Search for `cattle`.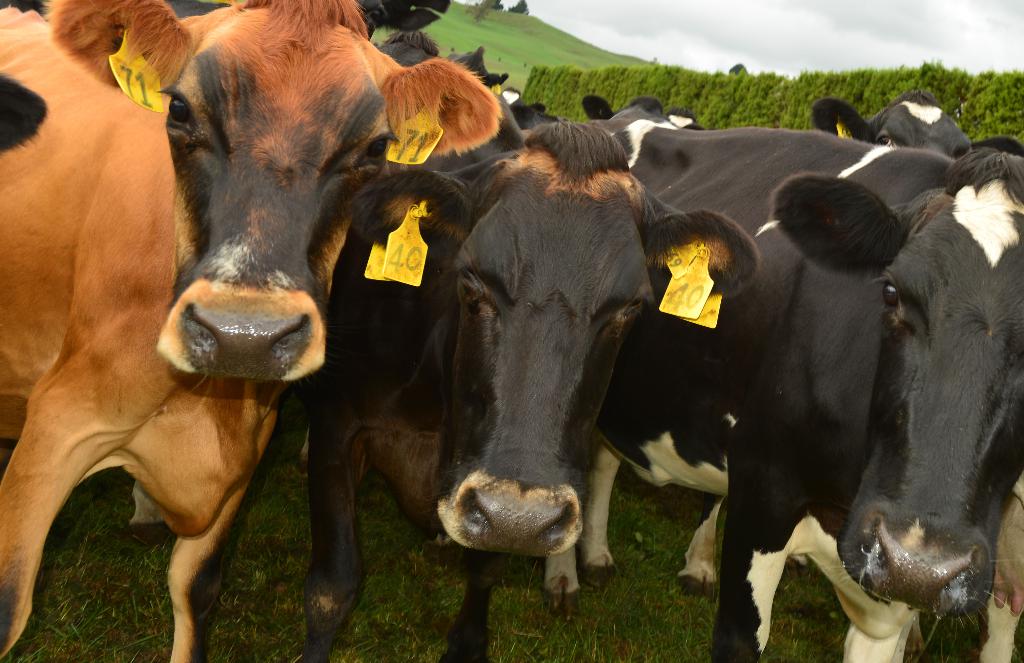
Found at x1=901 y1=473 x2=1023 y2=662.
